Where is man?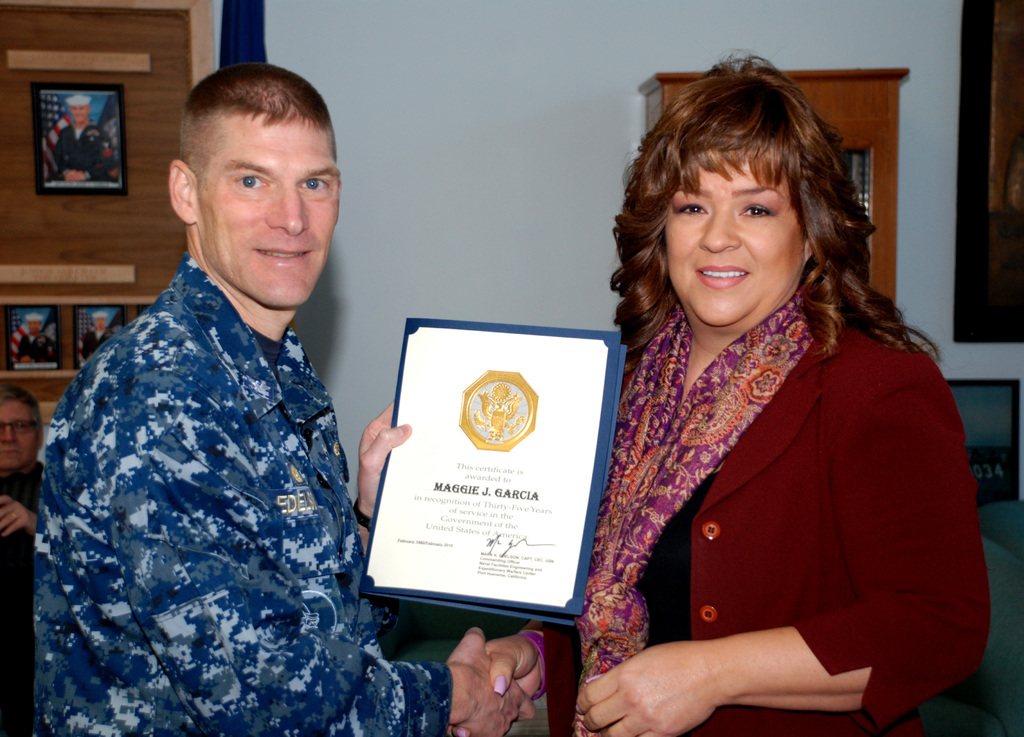
box(10, 313, 56, 364).
